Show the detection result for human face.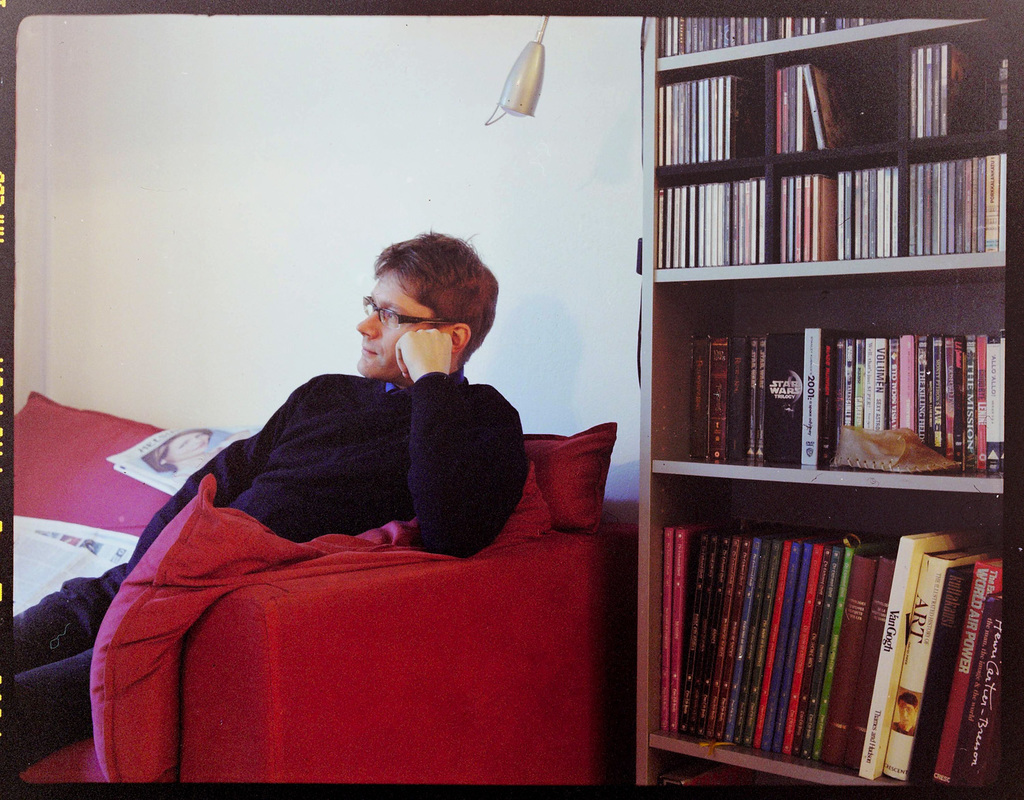
left=358, top=272, right=421, bottom=377.
